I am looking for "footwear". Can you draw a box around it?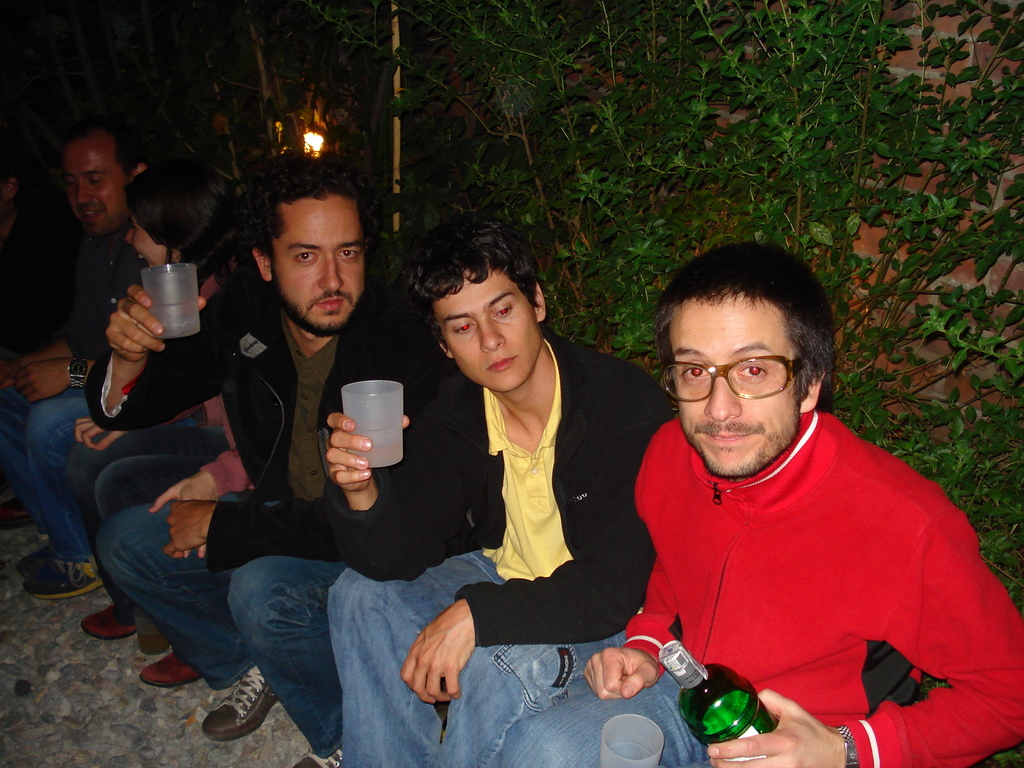
Sure, the bounding box is bbox=[28, 552, 106, 597].
